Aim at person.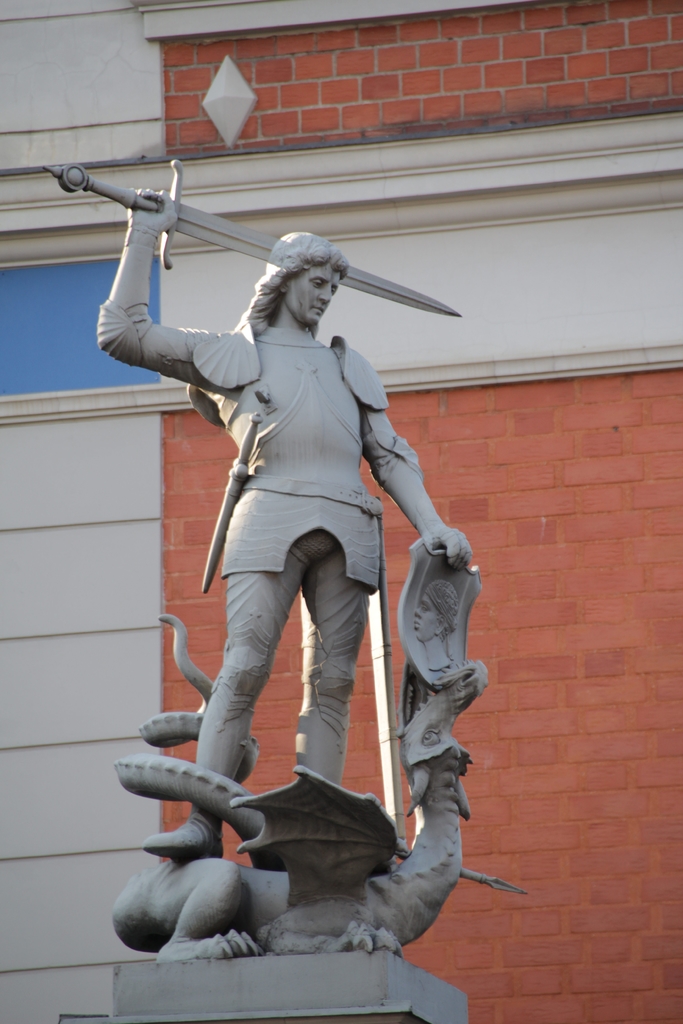
Aimed at 411,576,457,673.
